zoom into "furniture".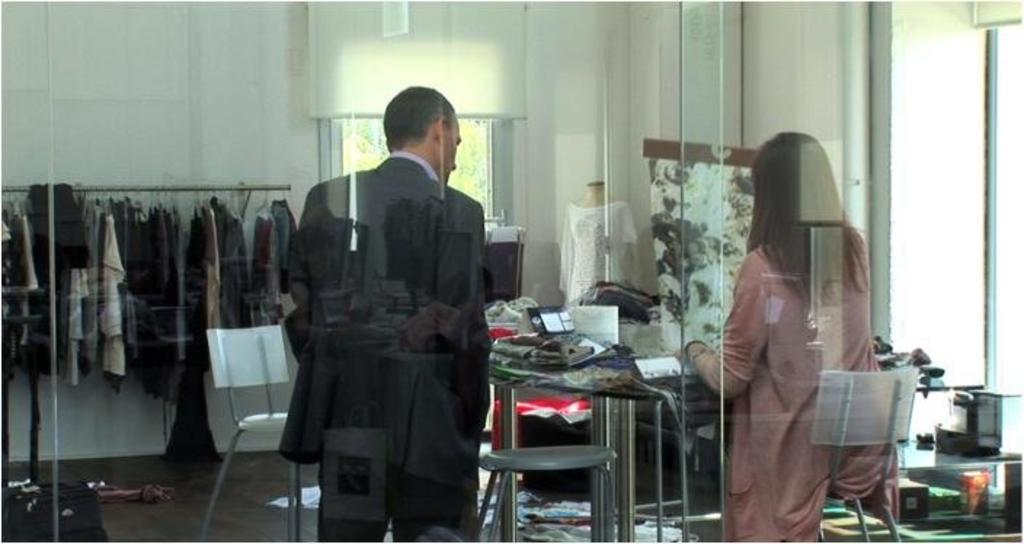
Zoom target: detection(481, 447, 617, 543).
